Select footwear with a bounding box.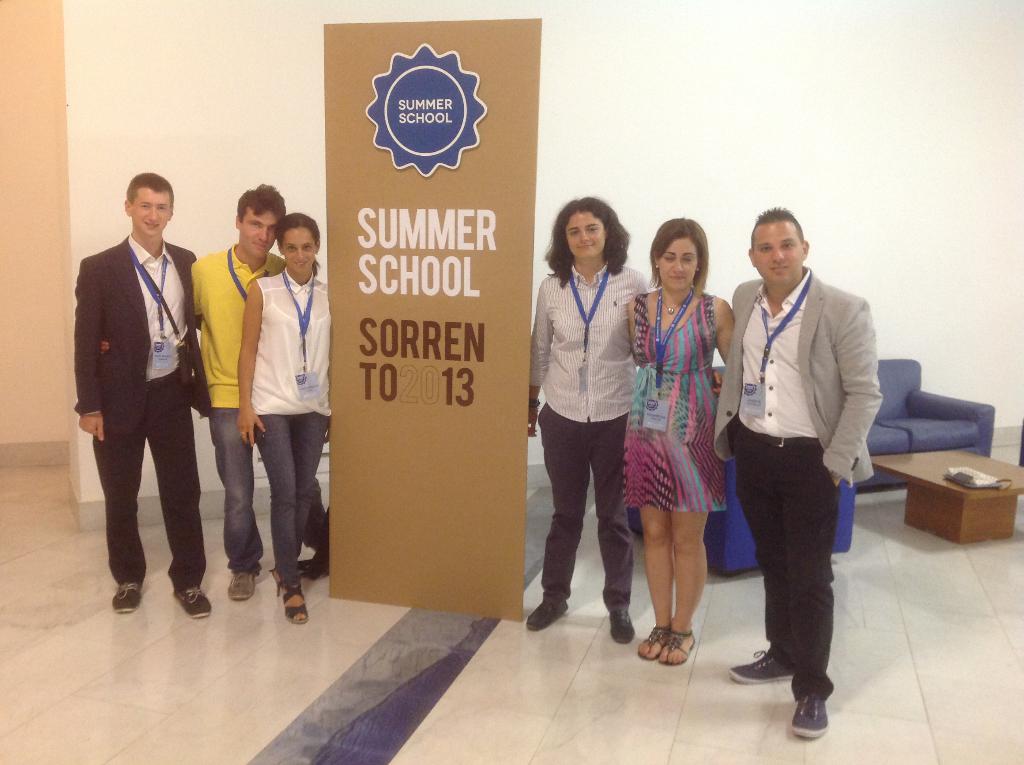
[x1=226, y1=574, x2=257, y2=601].
